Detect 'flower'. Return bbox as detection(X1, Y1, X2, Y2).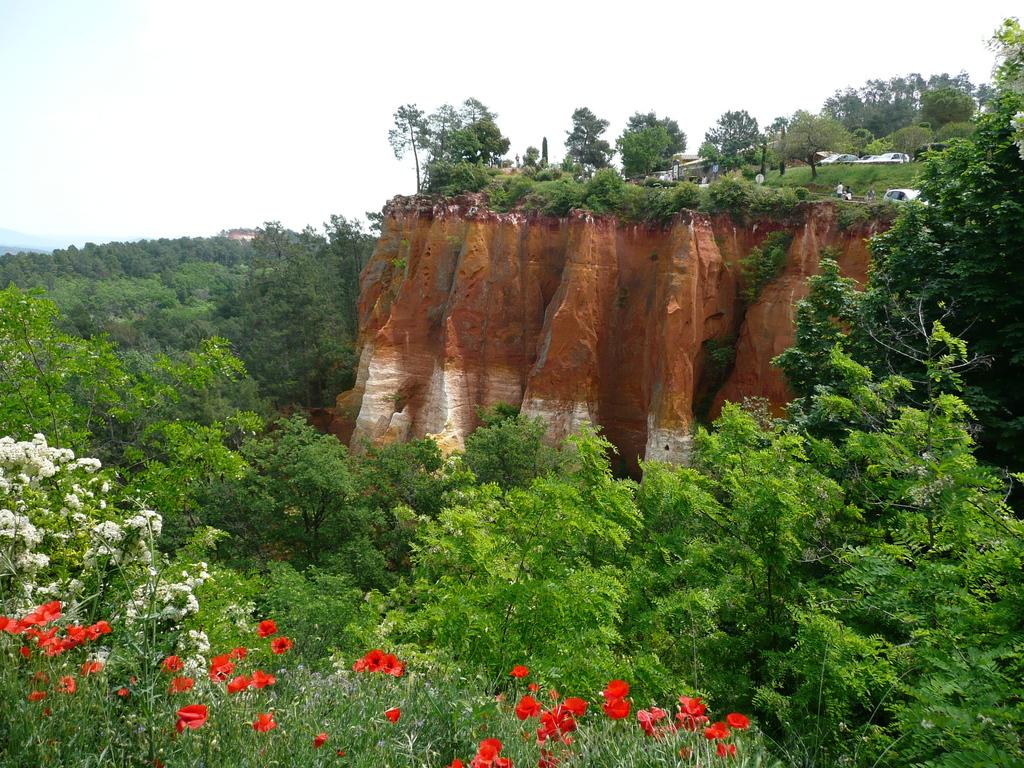
detection(268, 634, 293, 662).
